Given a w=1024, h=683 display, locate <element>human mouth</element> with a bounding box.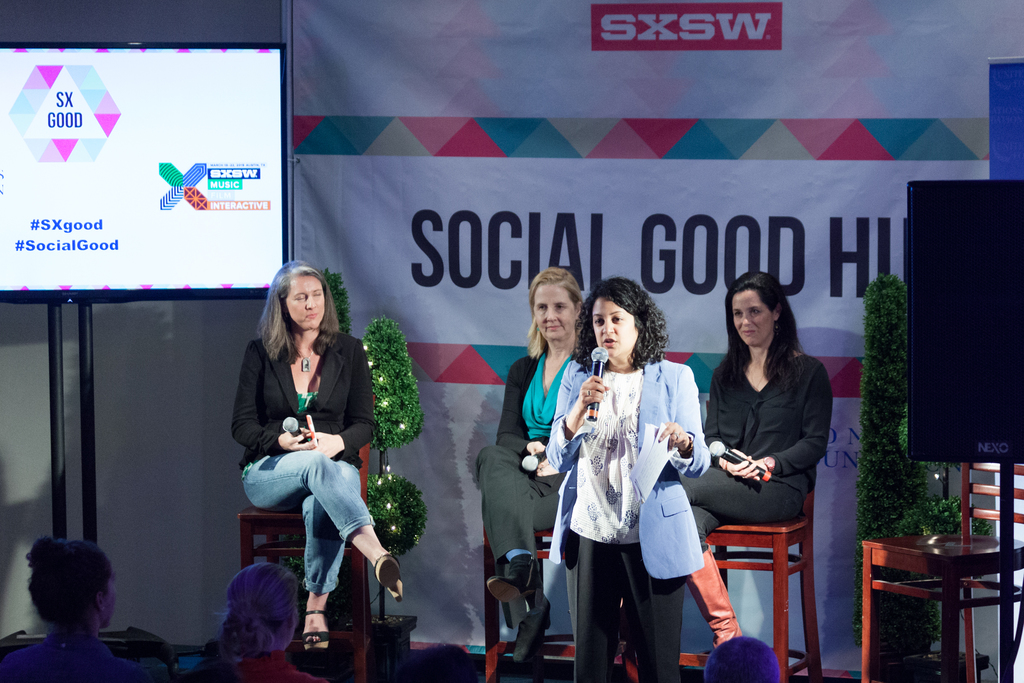
Located: {"left": 740, "top": 328, "right": 755, "bottom": 336}.
